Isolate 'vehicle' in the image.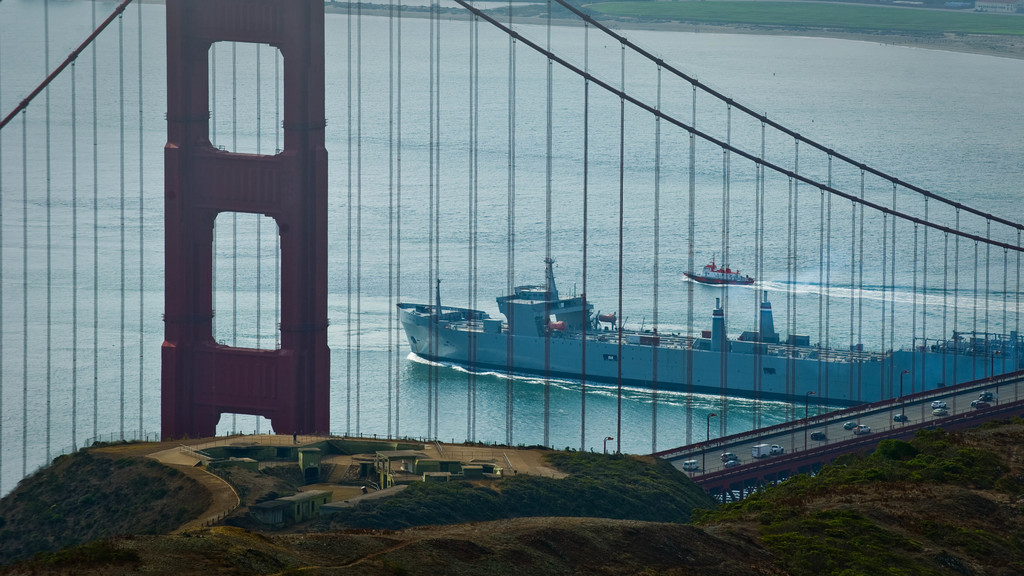
Isolated region: {"left": 680, "top": 459, "right": 701, "bottom": 472}.
